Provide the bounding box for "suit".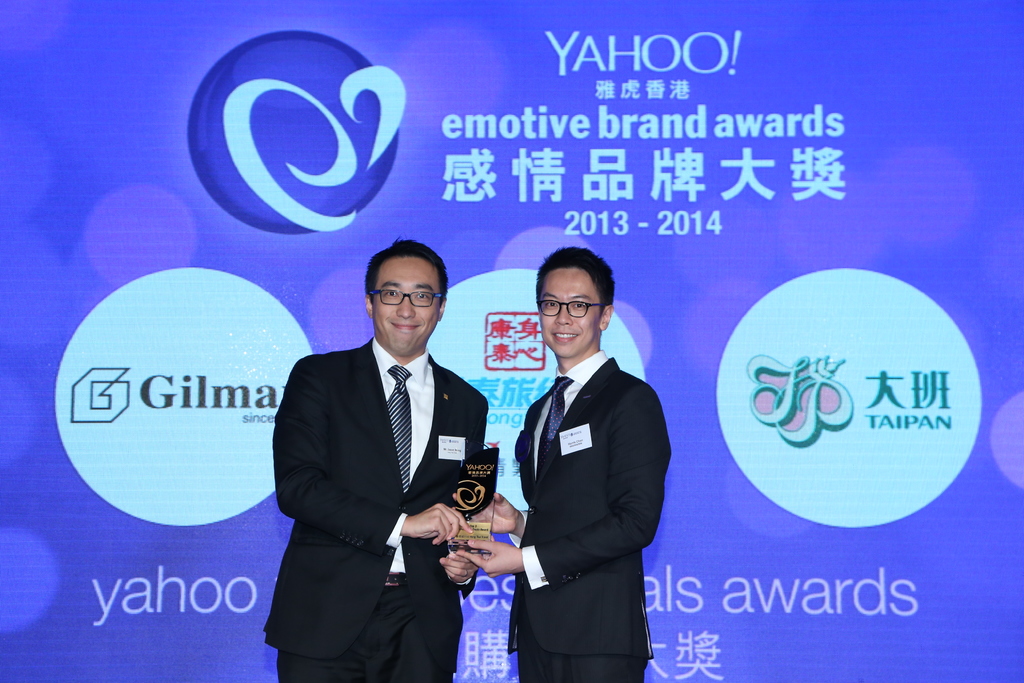
[506,349,676,682].
